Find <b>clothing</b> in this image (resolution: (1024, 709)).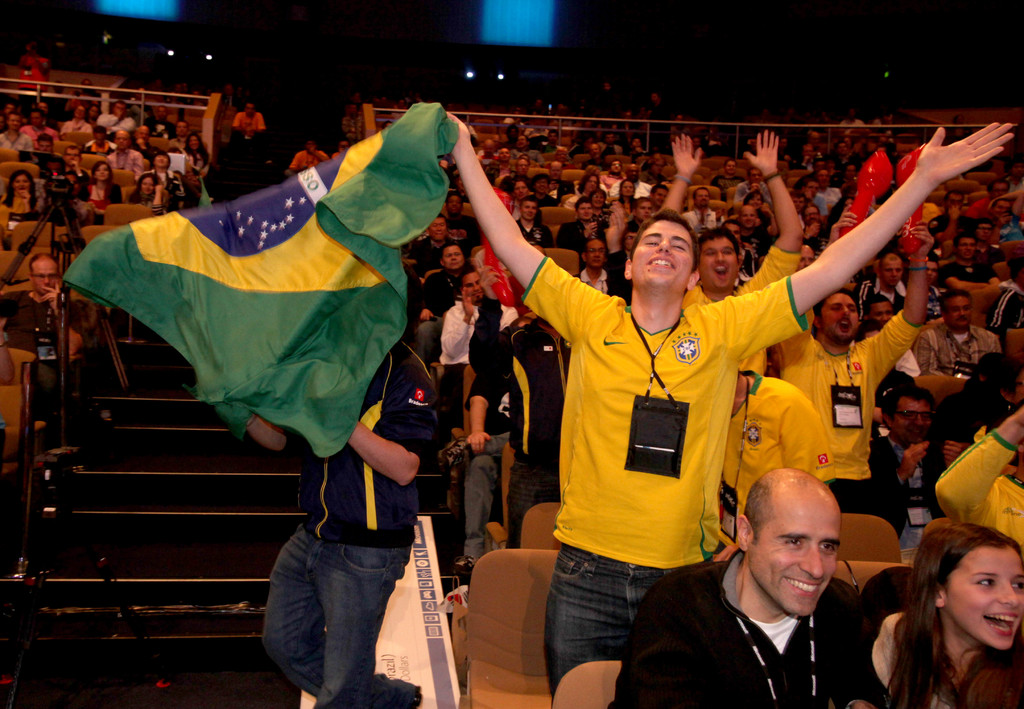
x1=684 y1=206 x2=725 y2=226.
